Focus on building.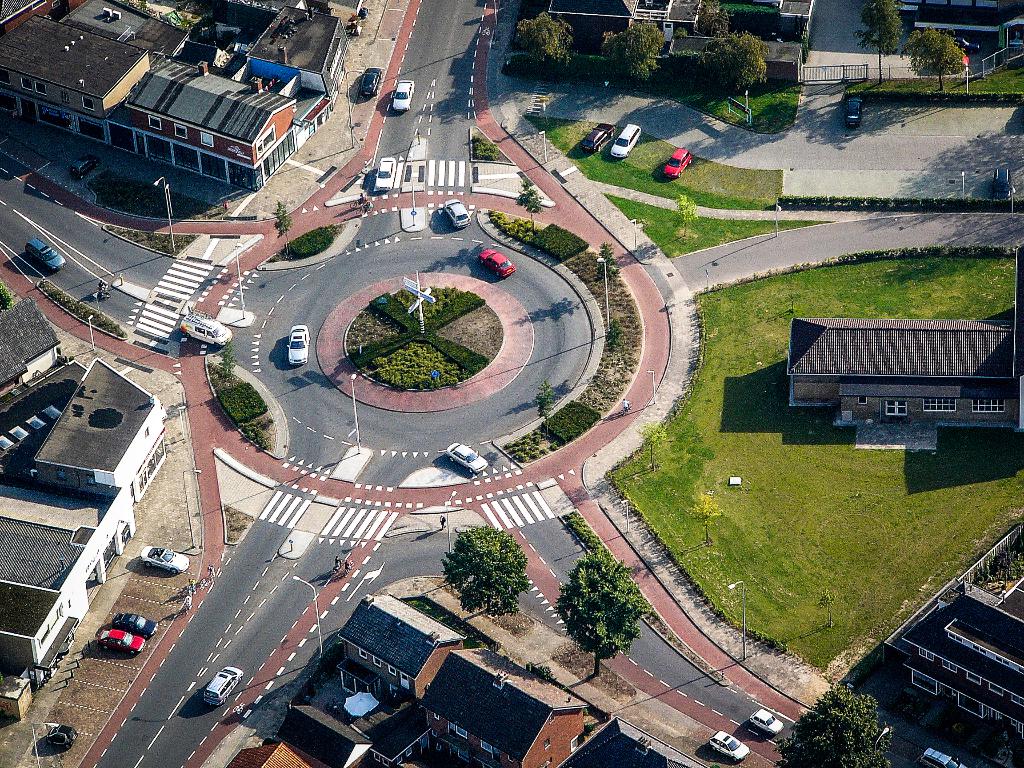
Focused at [335,591,463,704].
